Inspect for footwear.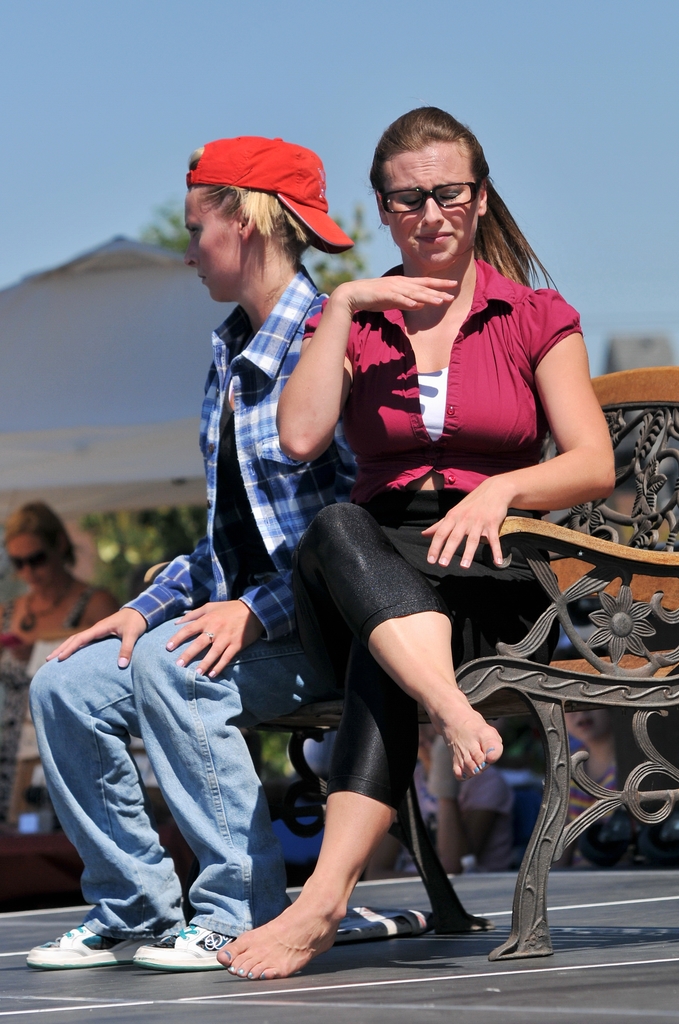
Inspection: [127, 920, 239, 973].
